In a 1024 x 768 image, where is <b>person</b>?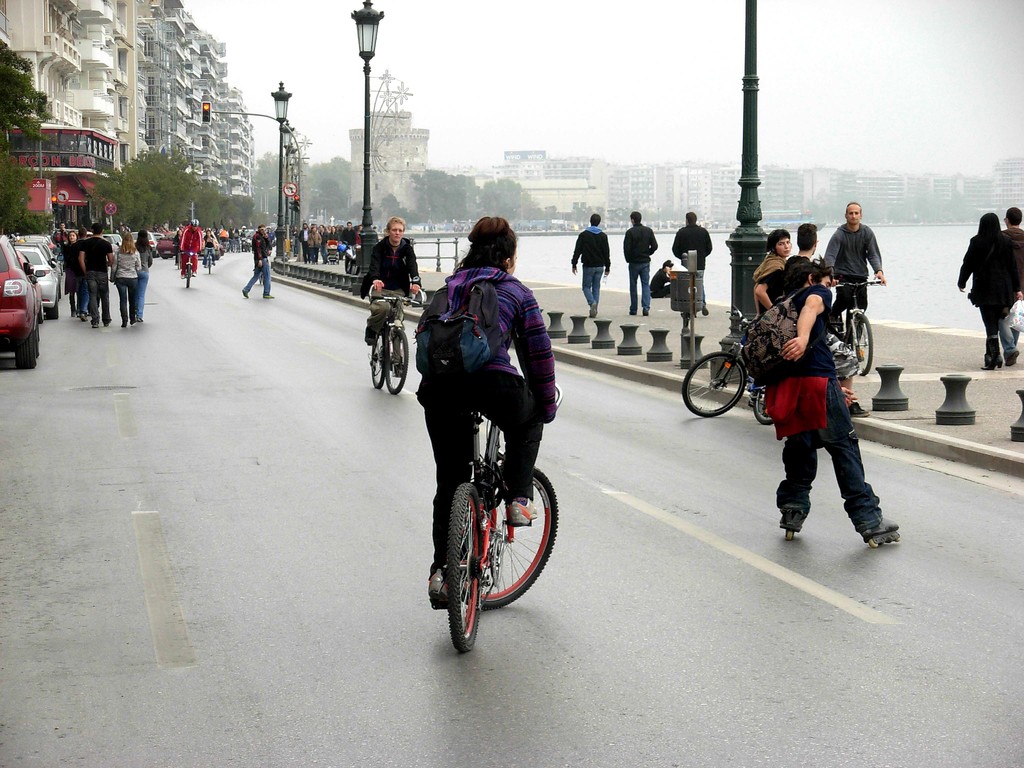
{"left": 572, "top": 212, "right": 612, "bottom": 317}.
